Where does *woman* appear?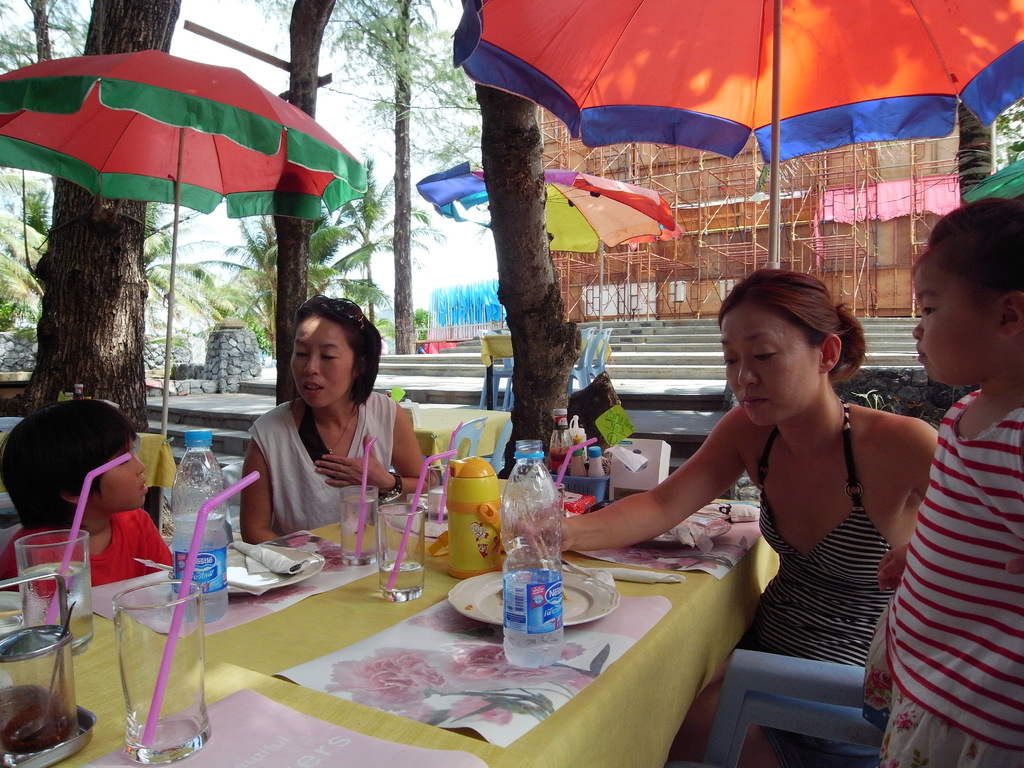
Appears at (left=514, top=268, right=940, bottom=767).
